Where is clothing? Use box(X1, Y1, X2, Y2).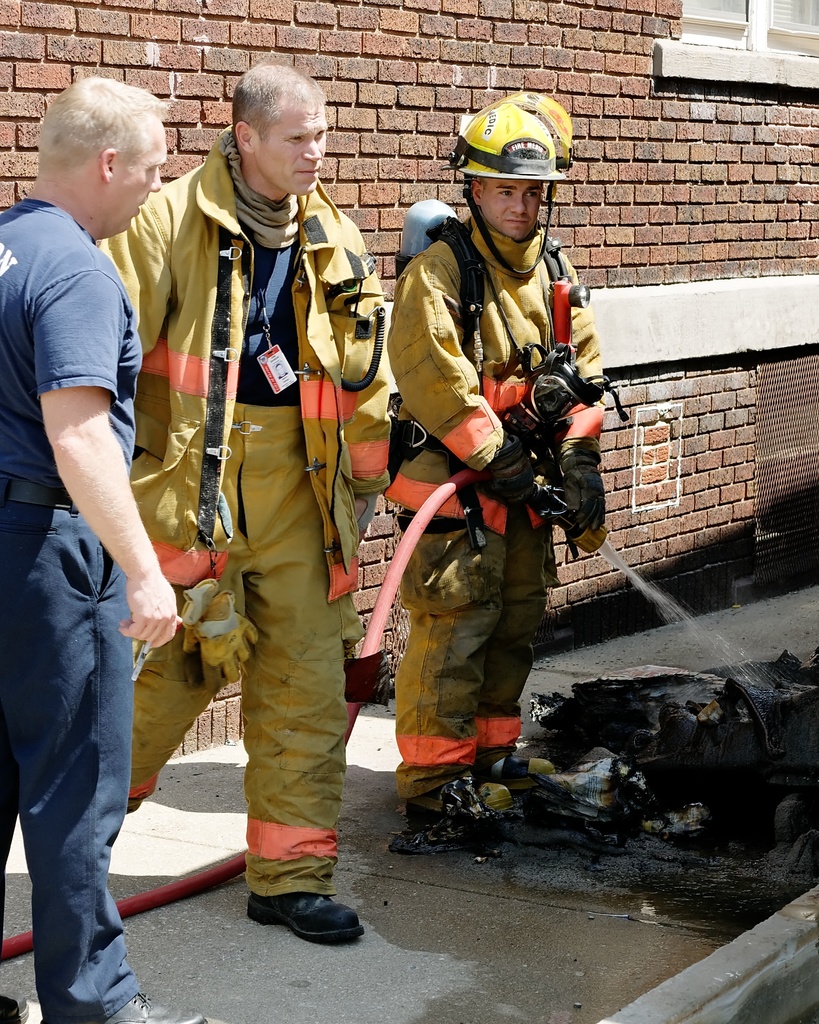
box(369, 168, 600, 736).
